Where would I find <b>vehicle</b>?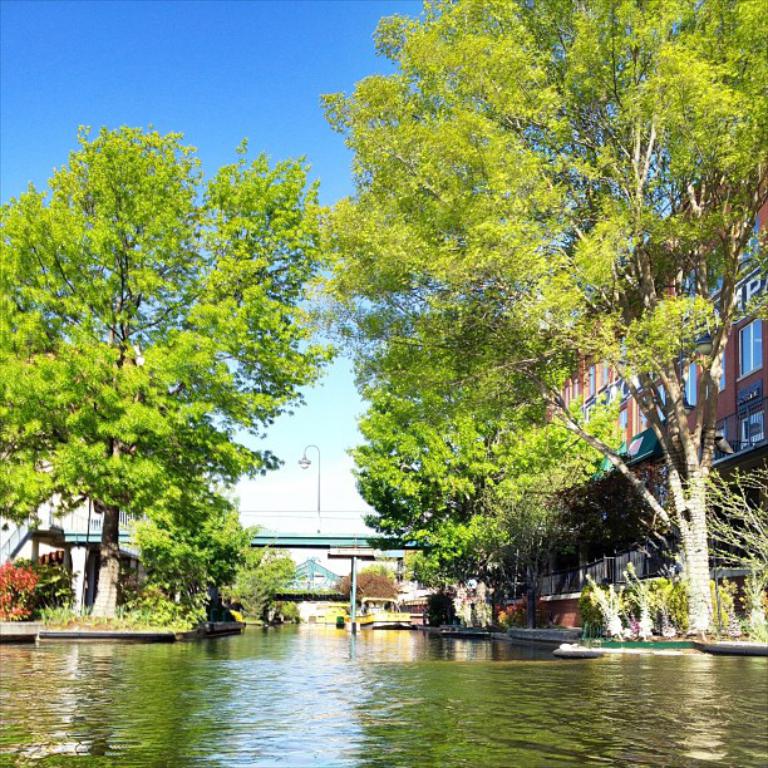
At {"x1": 349, "y1": 596, "x2": 410, "y2": 632}.
